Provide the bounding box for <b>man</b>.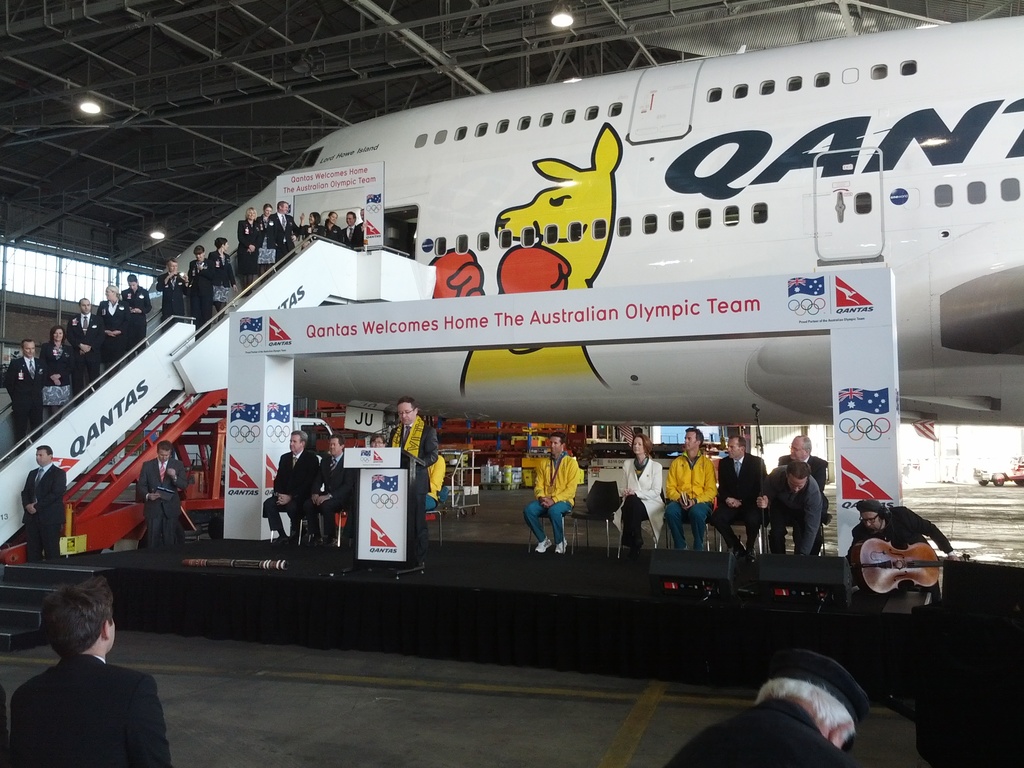
768, 455, 823, 561.
